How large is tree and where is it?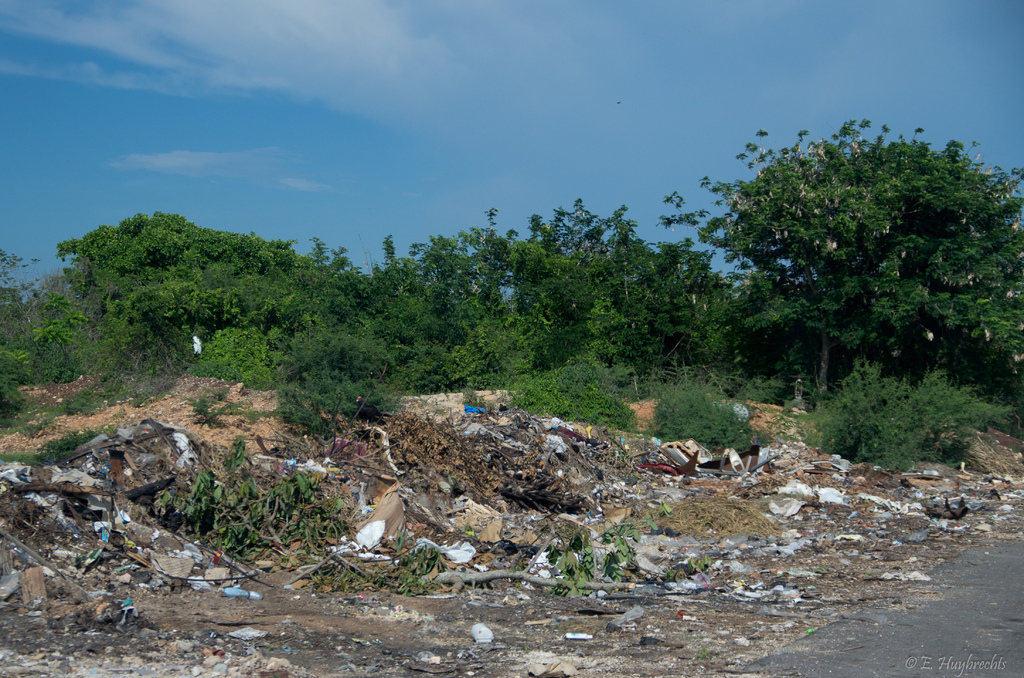
Bounding box: [706,114,984,416].
